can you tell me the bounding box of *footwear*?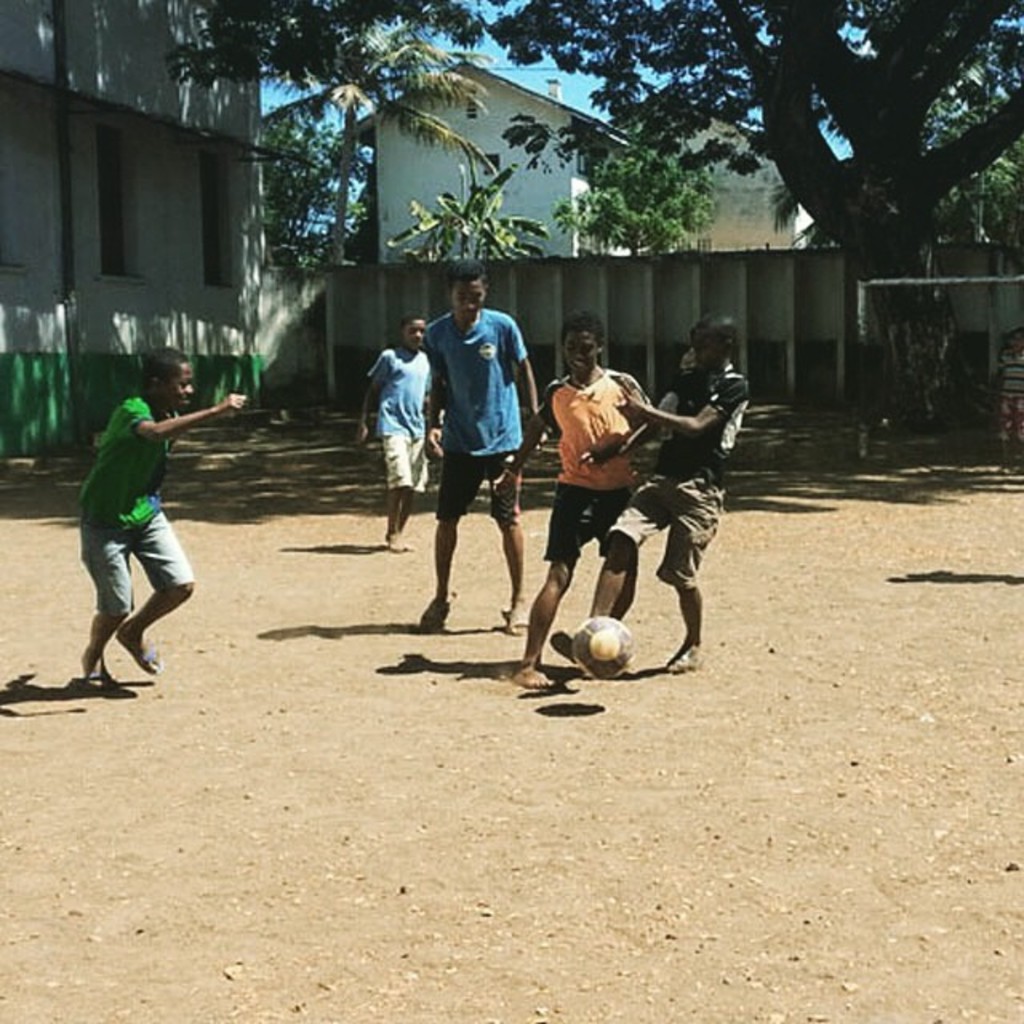
[421,597,450,632].
